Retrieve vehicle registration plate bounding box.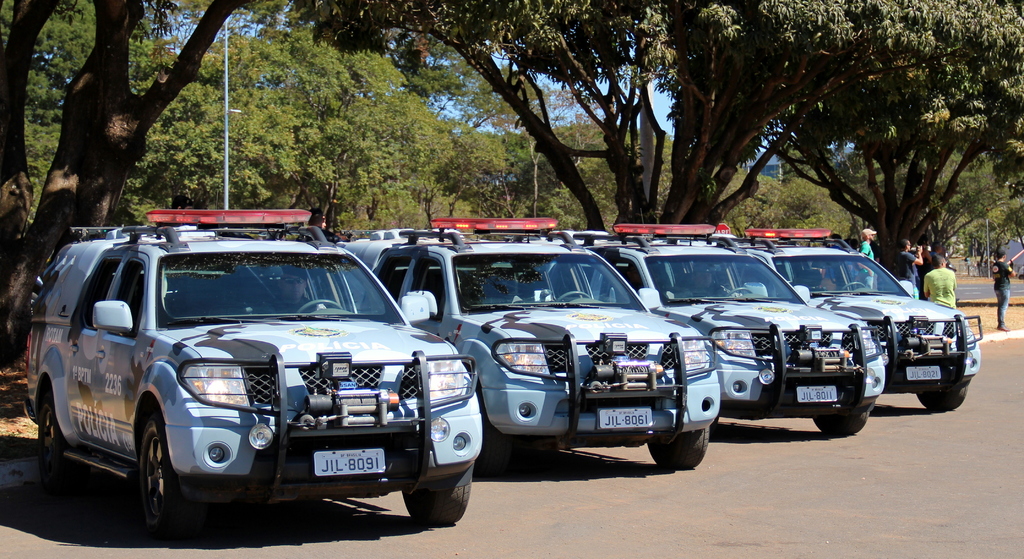
Bounding box: [795,385,838,405].
